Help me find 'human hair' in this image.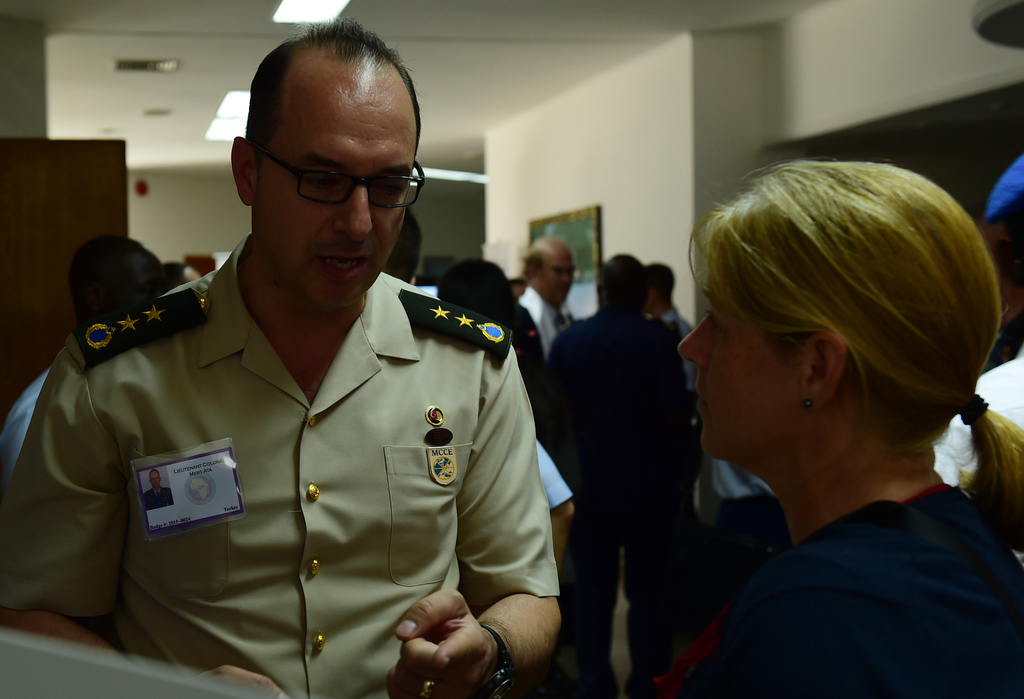
Found it: crop(383, 202, 424, 283).
